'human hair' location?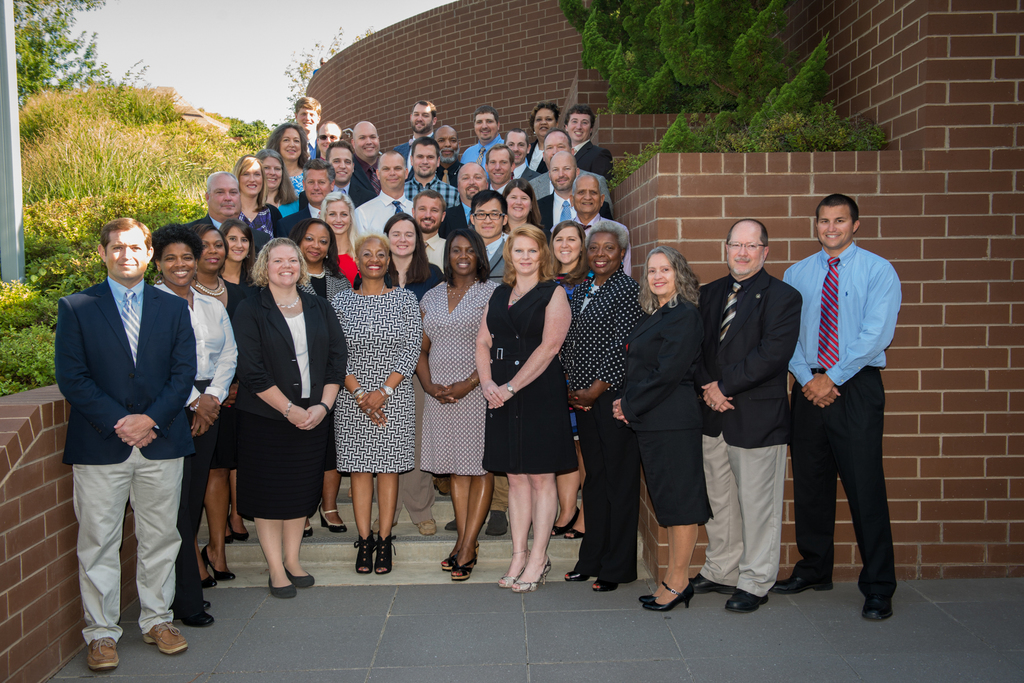
[232, 148, 268, 212]
